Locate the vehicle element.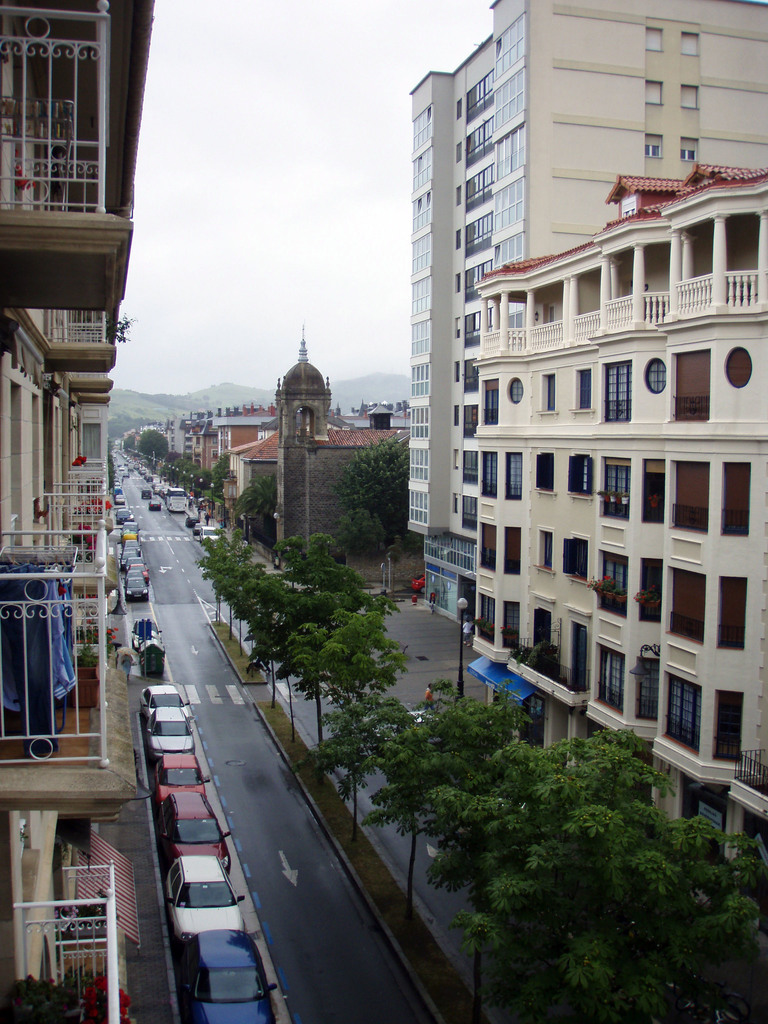
Element bbox: <box>191,524,197,536</box>.
